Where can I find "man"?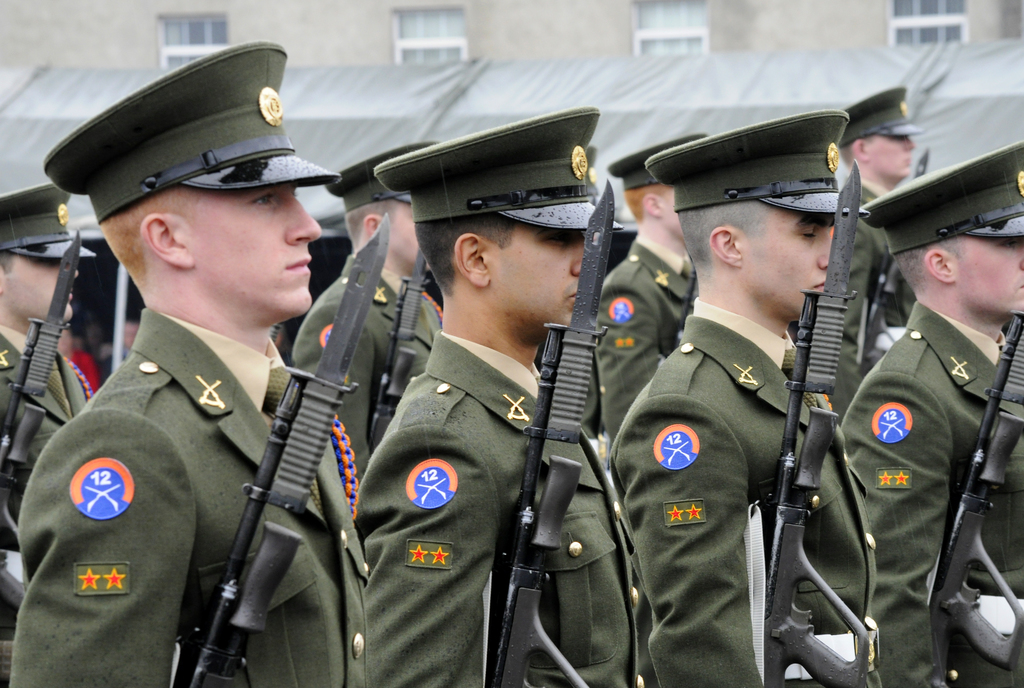
You can find it at 286/138/447/492.
